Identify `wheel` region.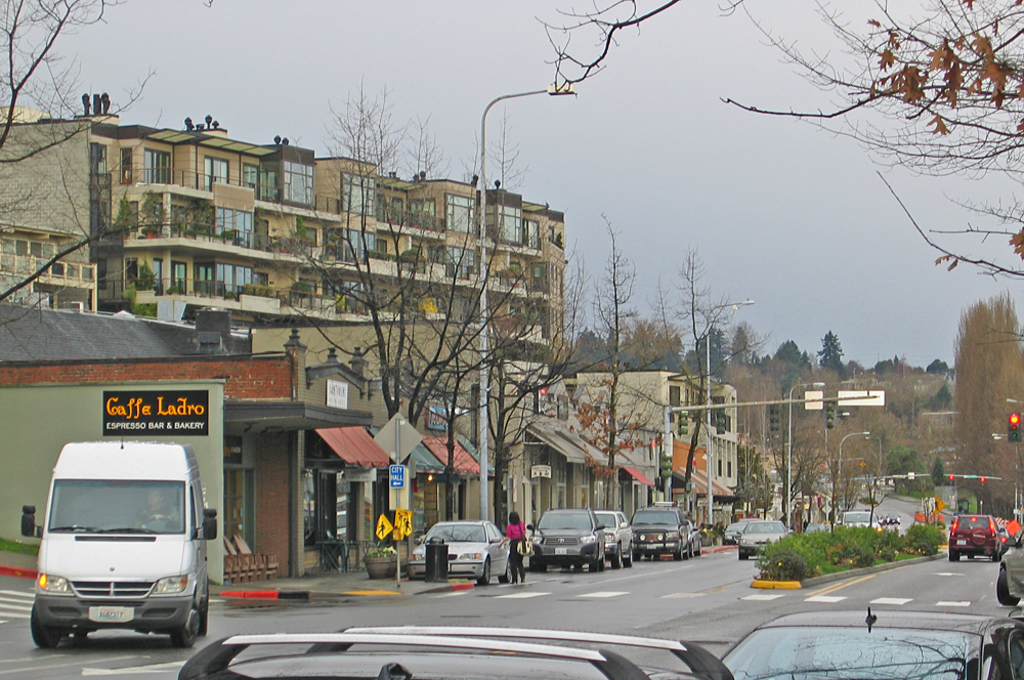
Region: 607,545,626,568.
